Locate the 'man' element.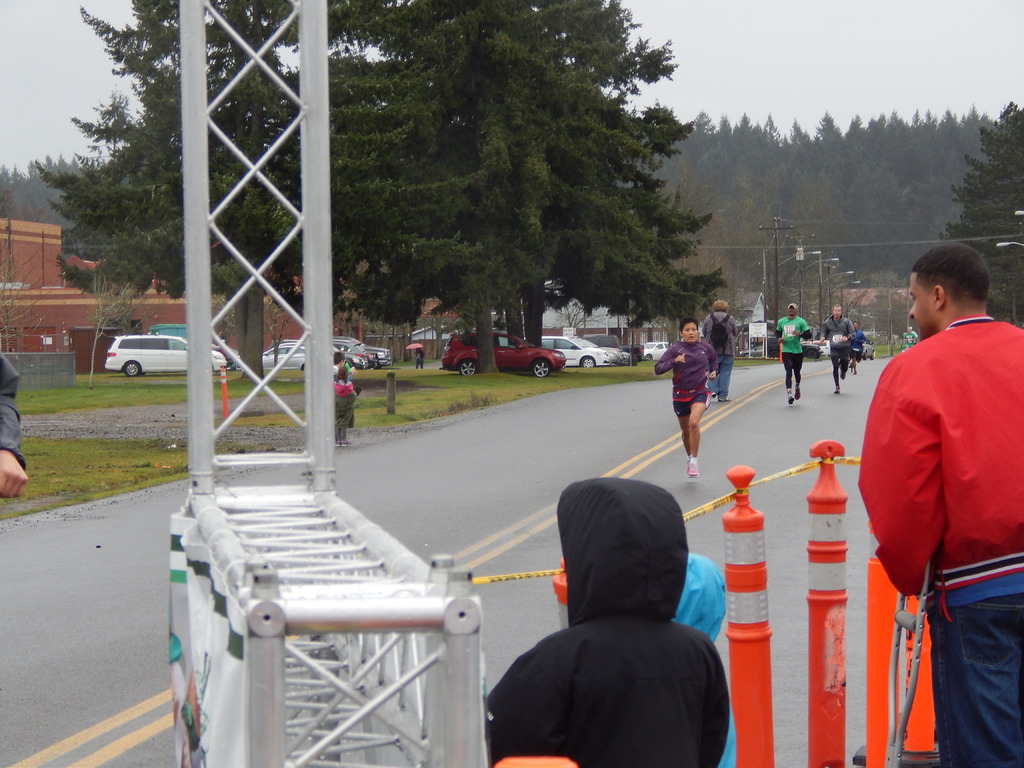
Element bbox: region(816, 304, 857, 403).
